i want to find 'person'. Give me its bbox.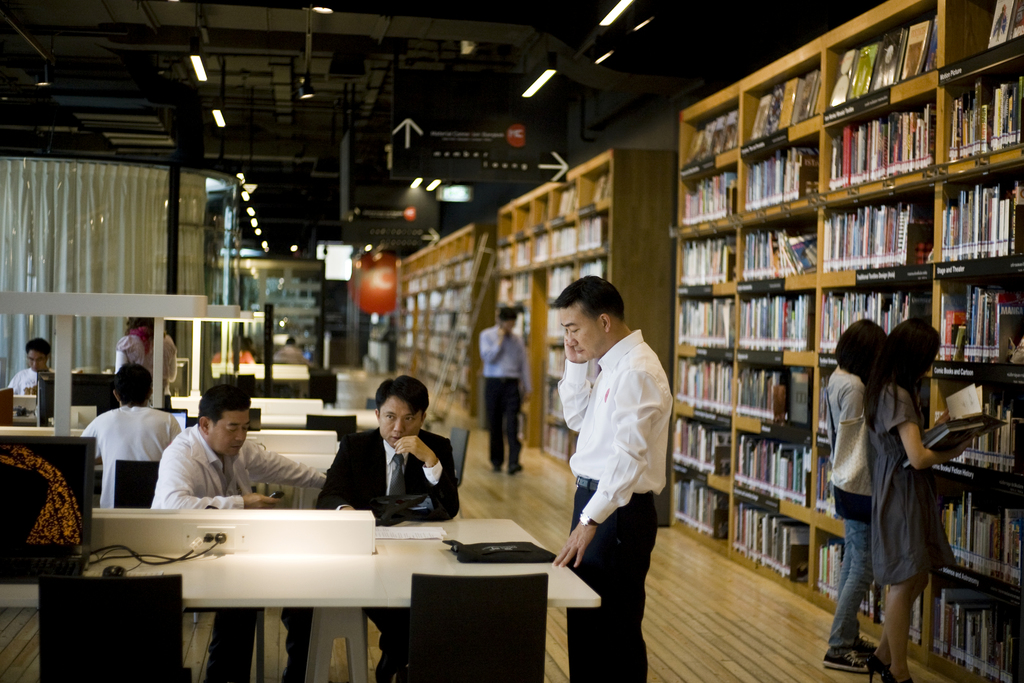
[5, 335, 52, 399].
